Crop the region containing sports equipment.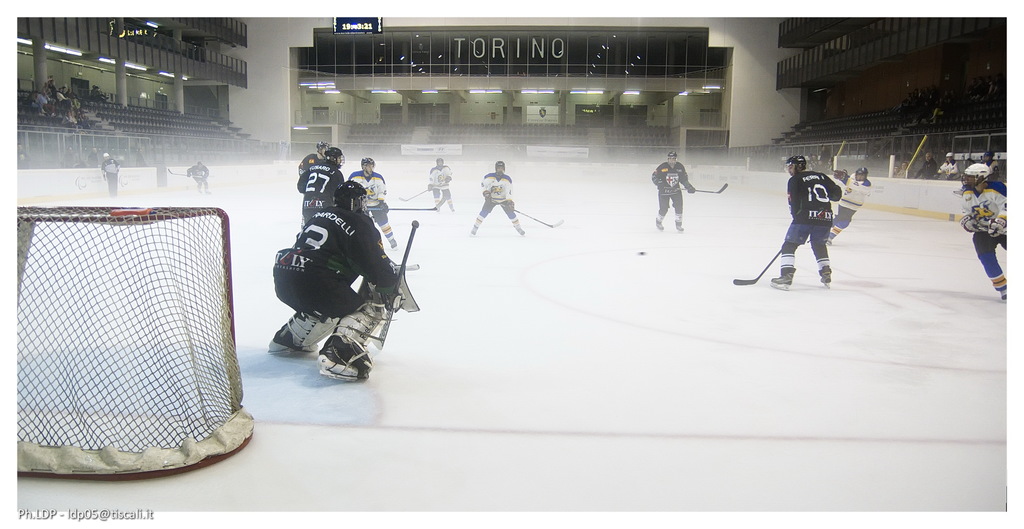
Crop region: select_region(665, 180, 726, 194).
